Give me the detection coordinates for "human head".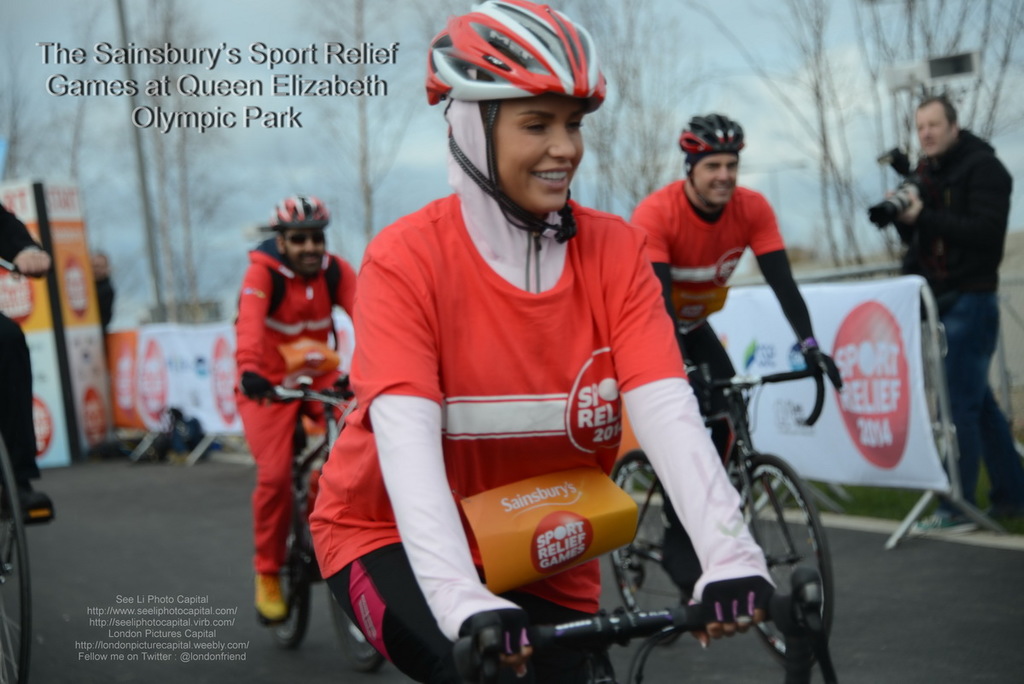
[x1=912, y1=98, x2=960, y2=156].
